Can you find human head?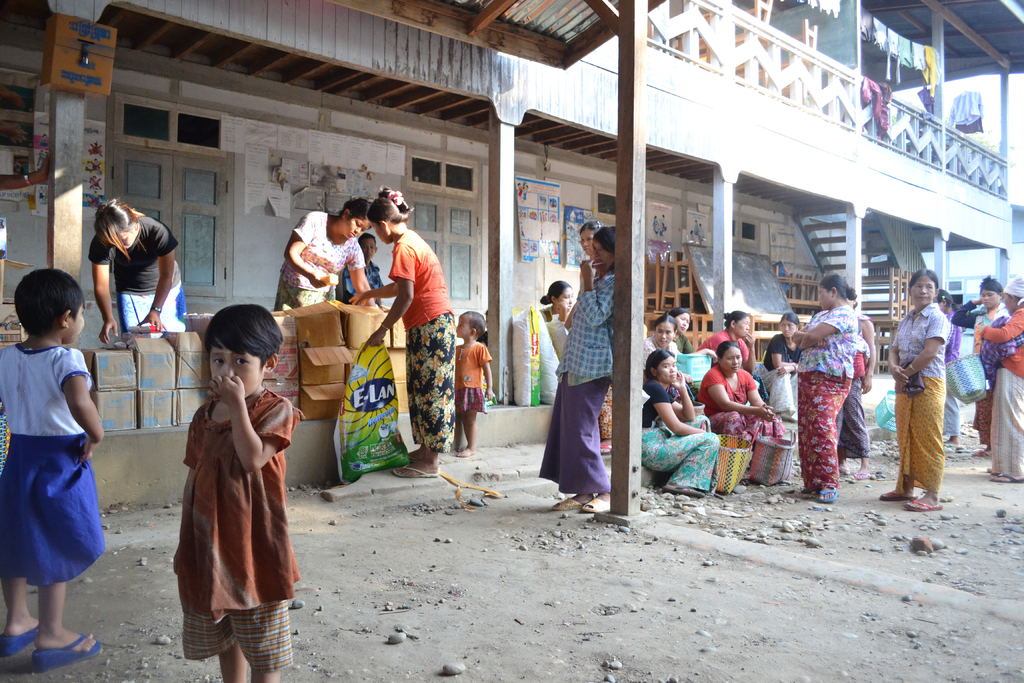
Yes, bounding box: pyautogui.locateOnScreen(727, 313, 751, 339).
